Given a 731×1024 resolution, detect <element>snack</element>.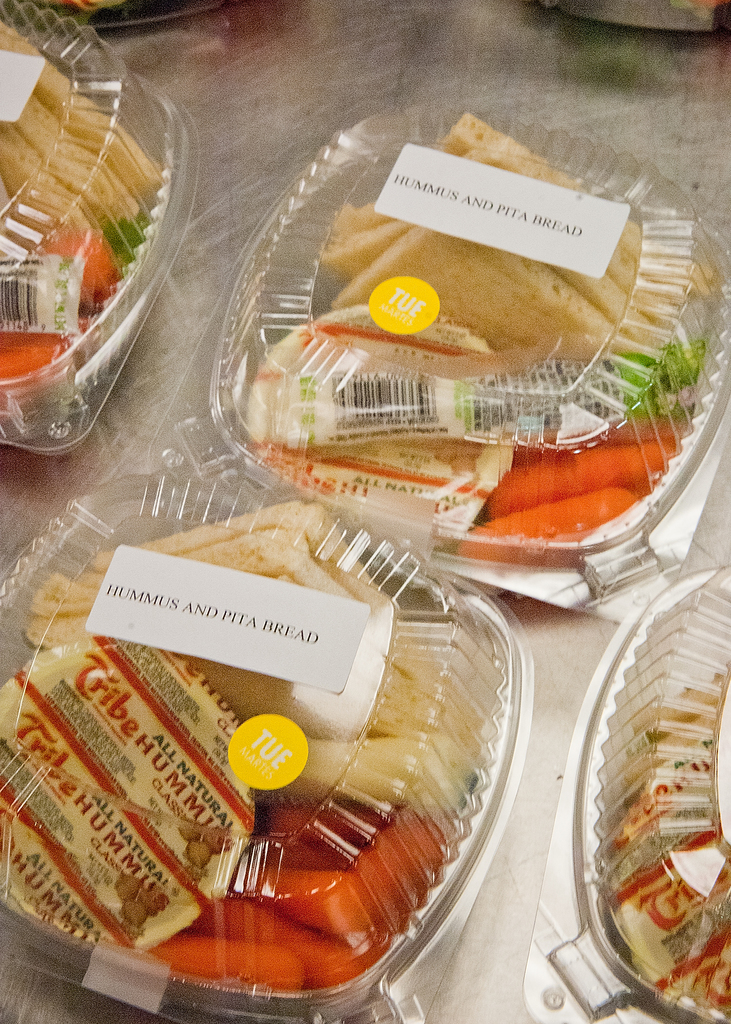
<region>0, 15, 194, 400</region>.
